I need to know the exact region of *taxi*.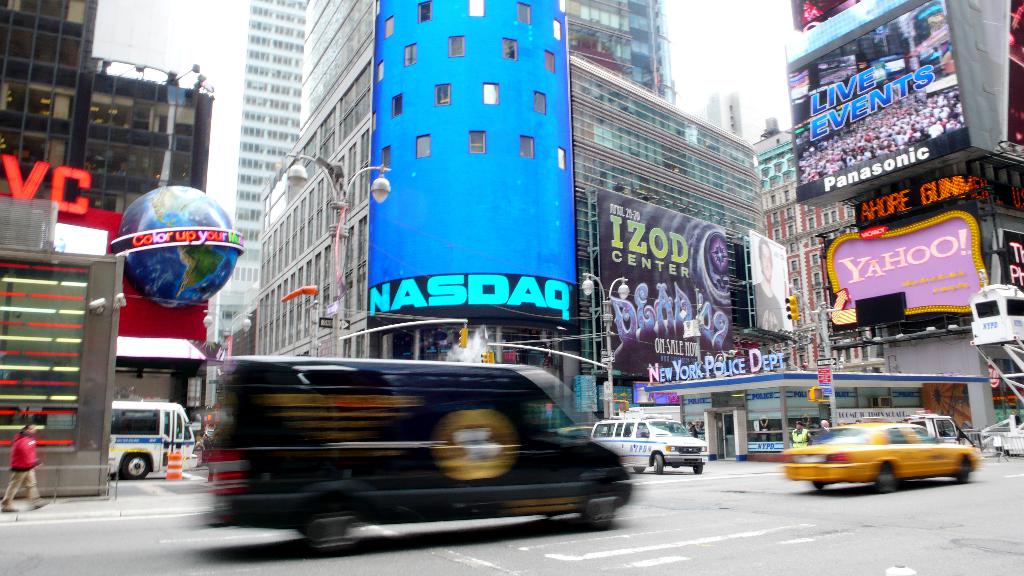
Region: 783, 417, 977, 490.
